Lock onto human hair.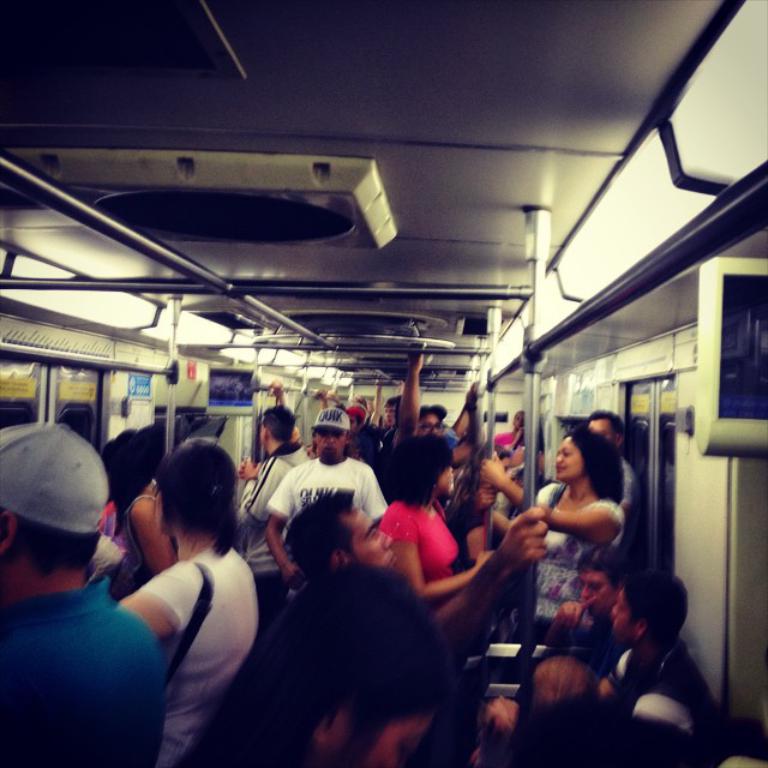
Locked: <region>263, 560, 458, 767</region>.
